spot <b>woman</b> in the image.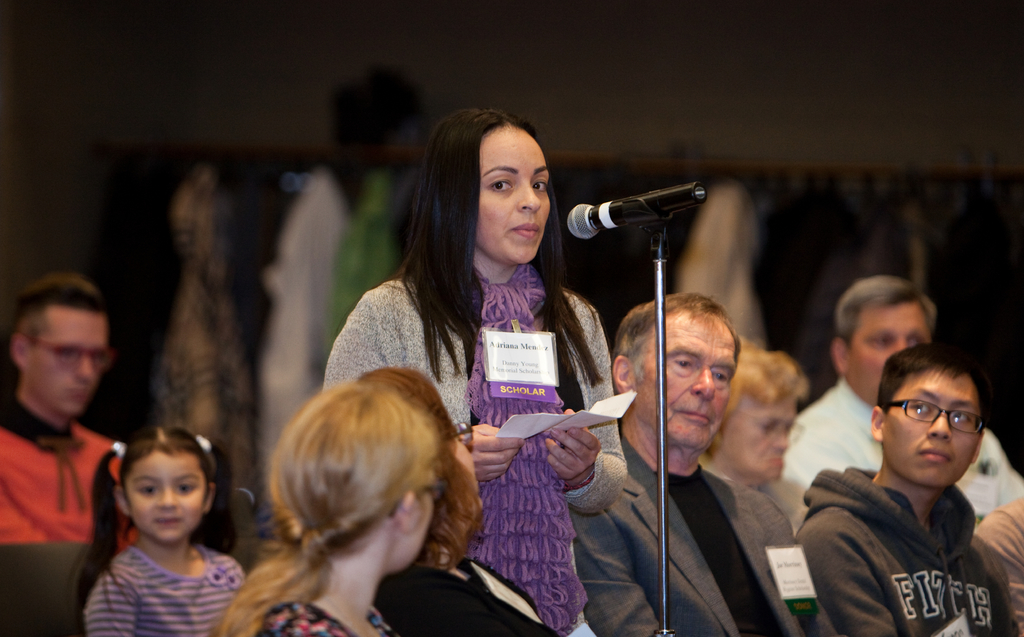
<b>woman</b> found at 698,336,805,508.
